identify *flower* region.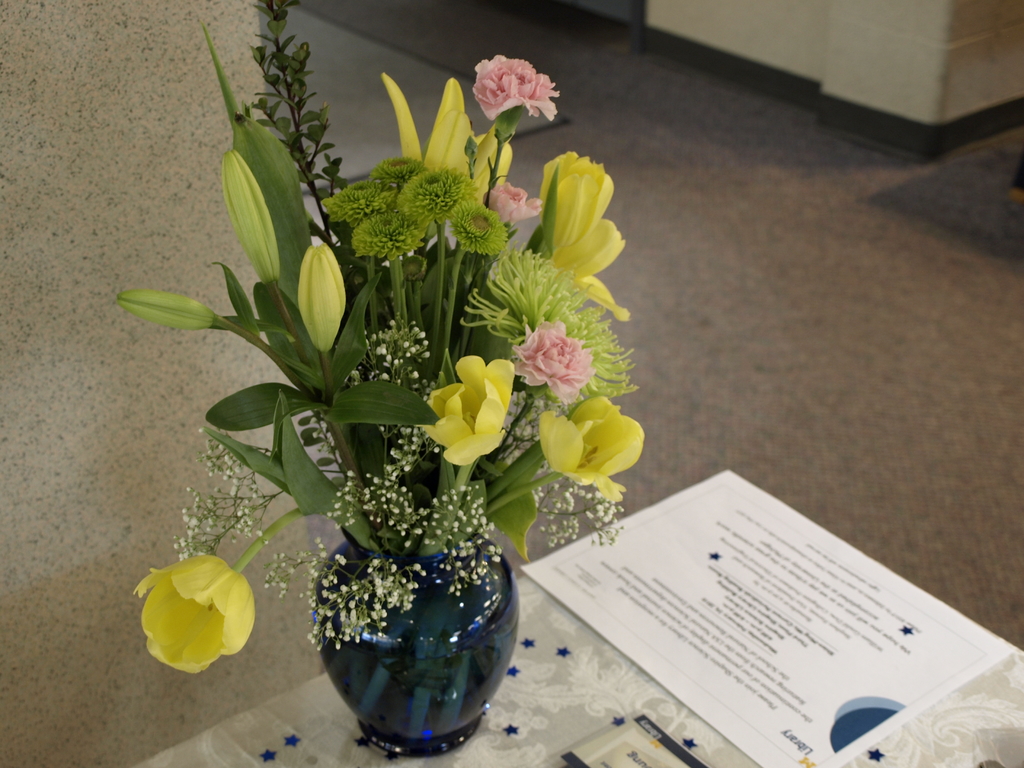
Region: 482:182:545:228.
